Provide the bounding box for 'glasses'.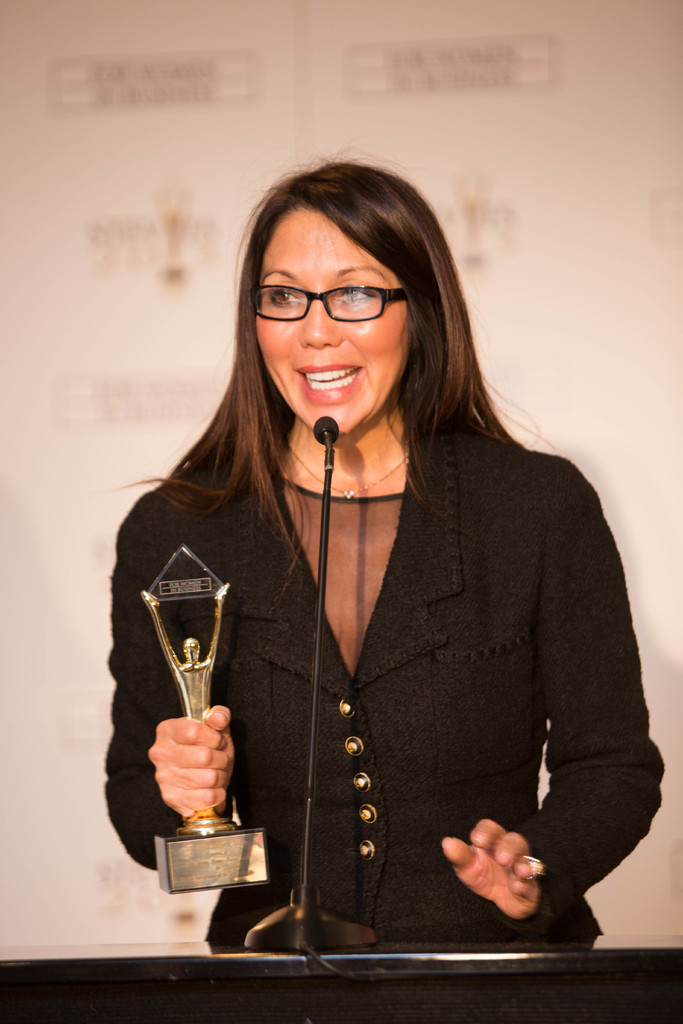
<region>252, 268, 413, 324</region>.
